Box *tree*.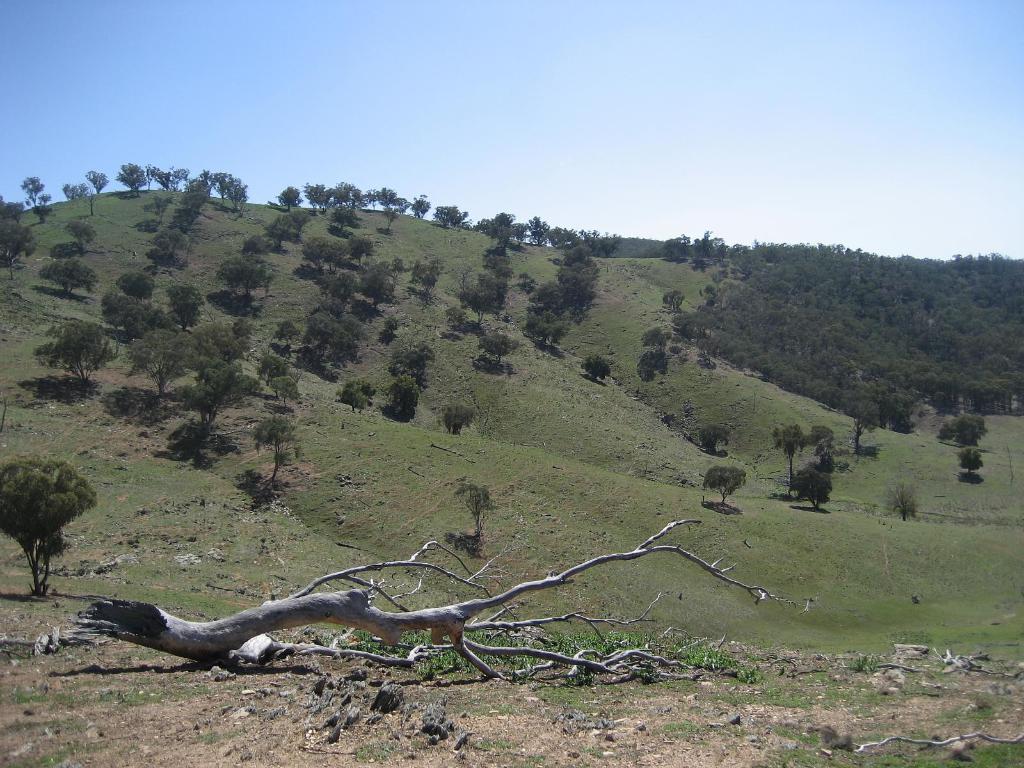
box(123, 329, 197, 397).
